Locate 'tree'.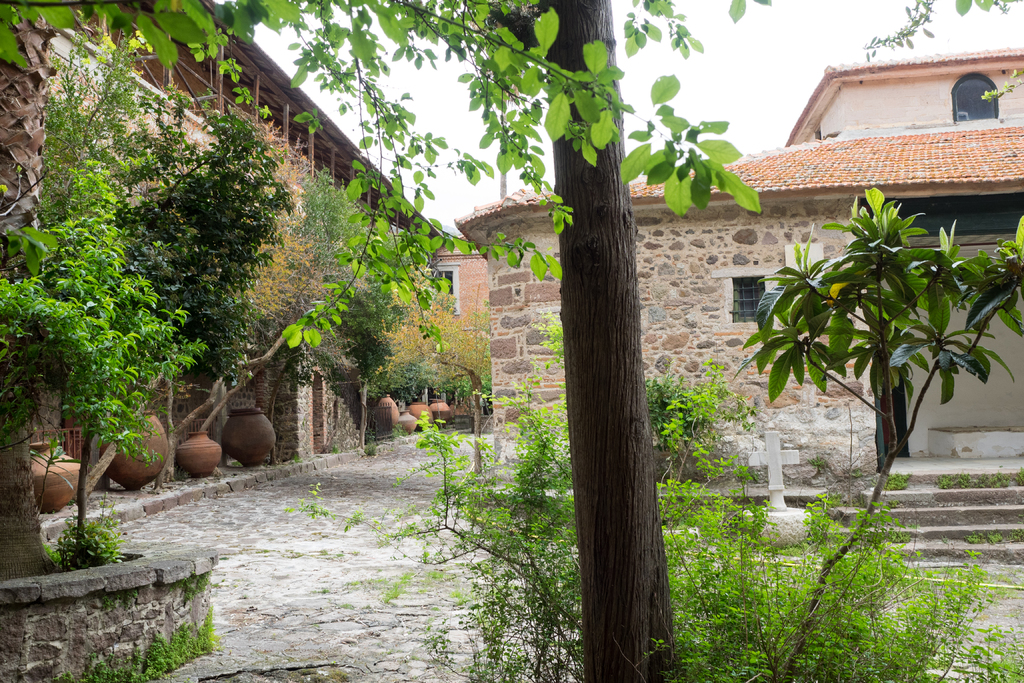
Bounding box: select_region(729, 177, 1023, 682).
